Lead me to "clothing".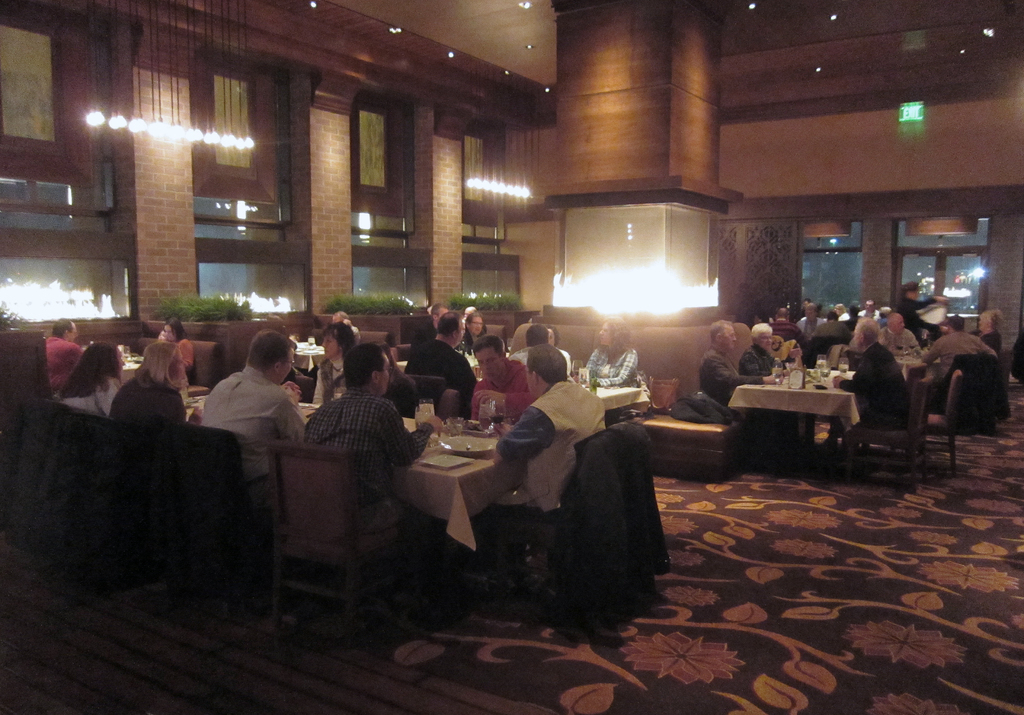
Lead to (893,293,941,342).
